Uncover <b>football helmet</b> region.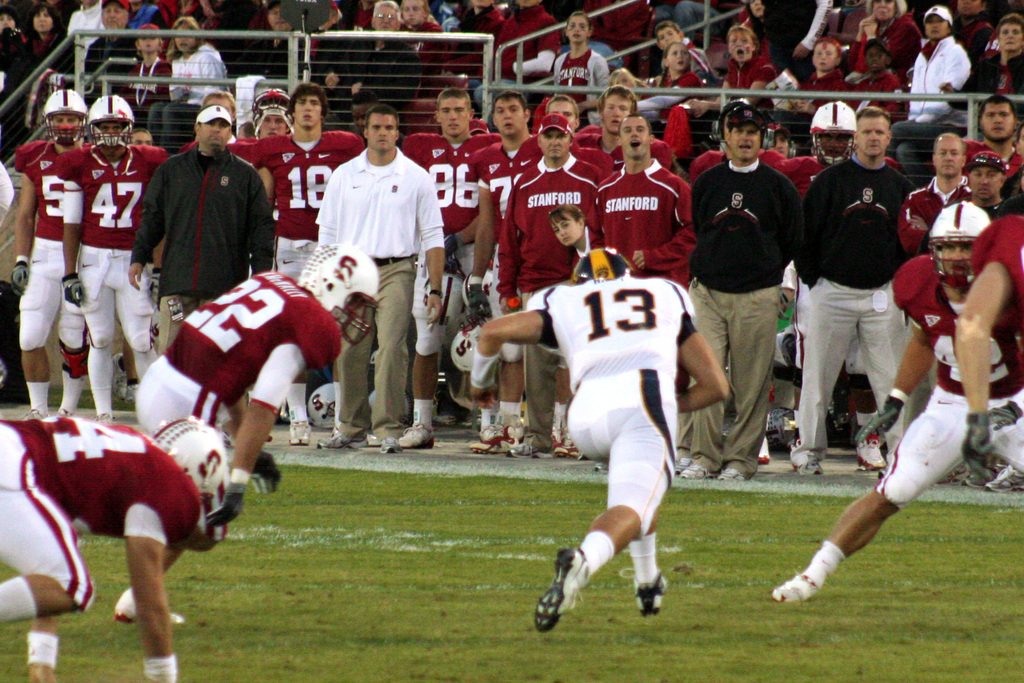
Uncovered: detection(89, 93, 136, 157).
